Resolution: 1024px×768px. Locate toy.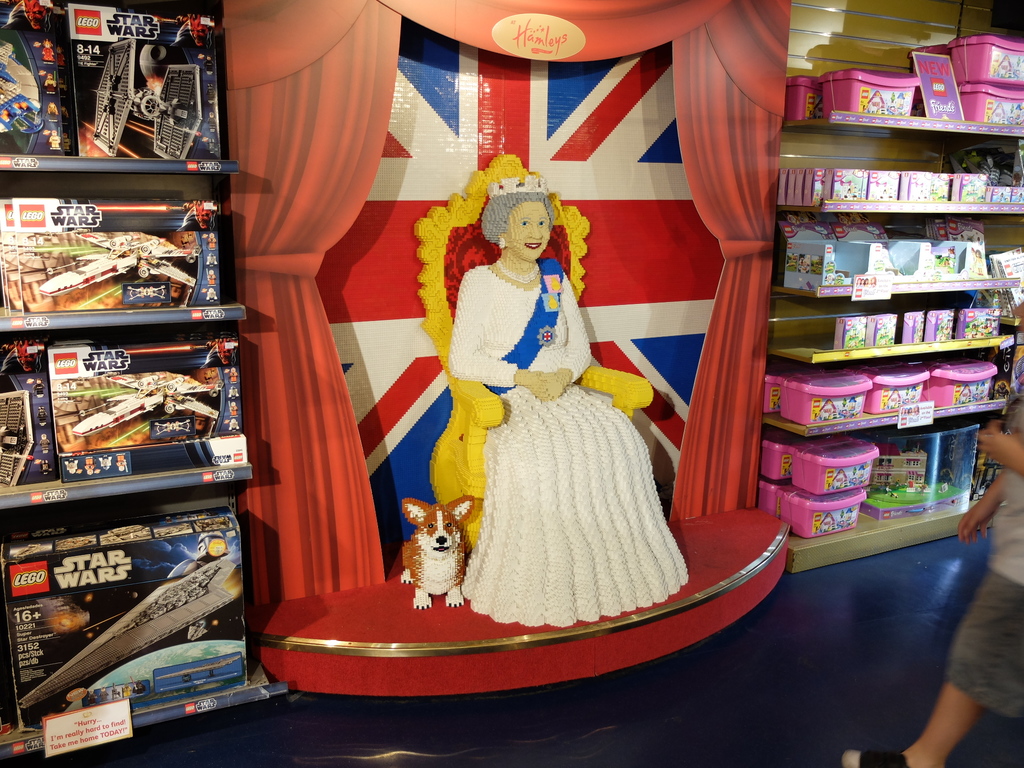
locate(227, 415, 241, 436).
